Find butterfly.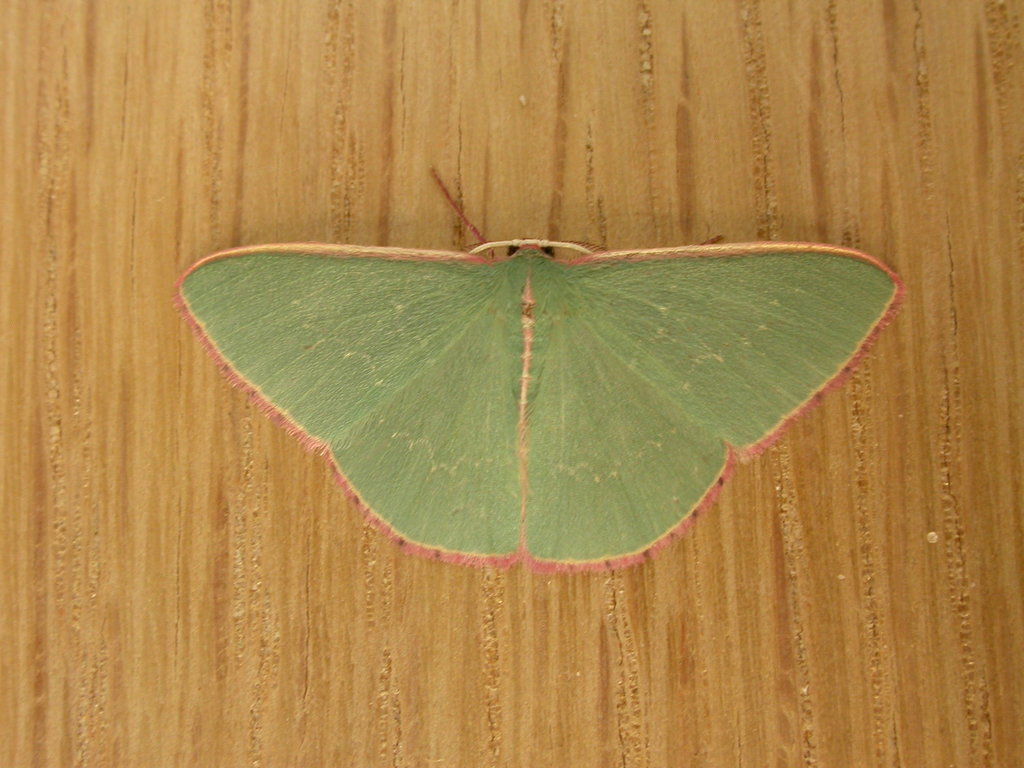
l=171, t=170, r=903, b=573.
